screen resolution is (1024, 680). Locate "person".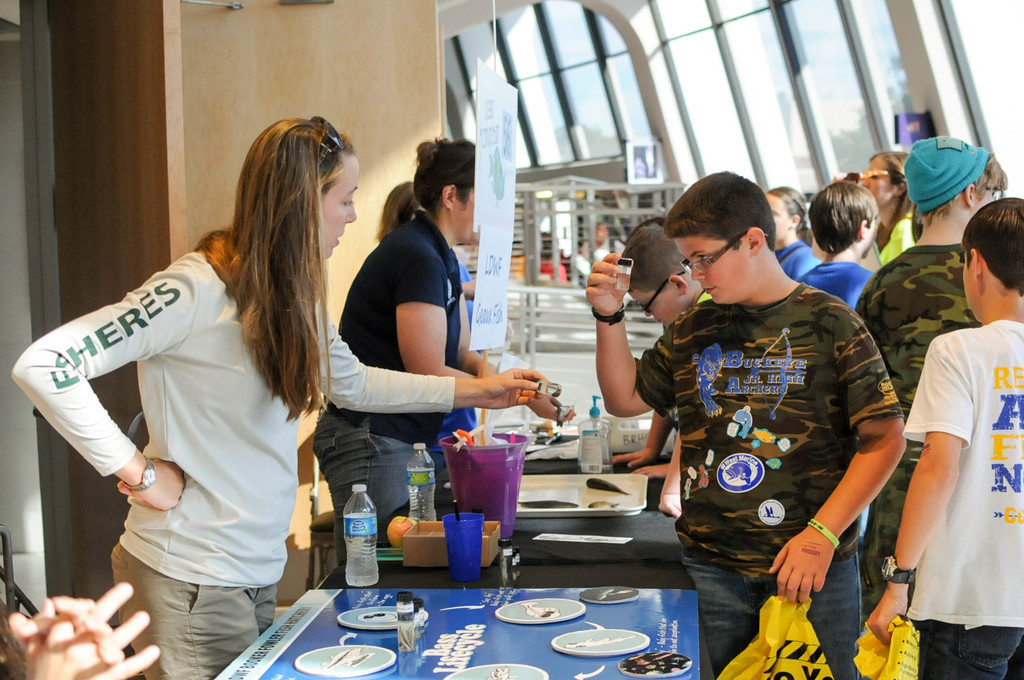
pyautogui.locateOnScreen(857, 131, 1012, 611).
